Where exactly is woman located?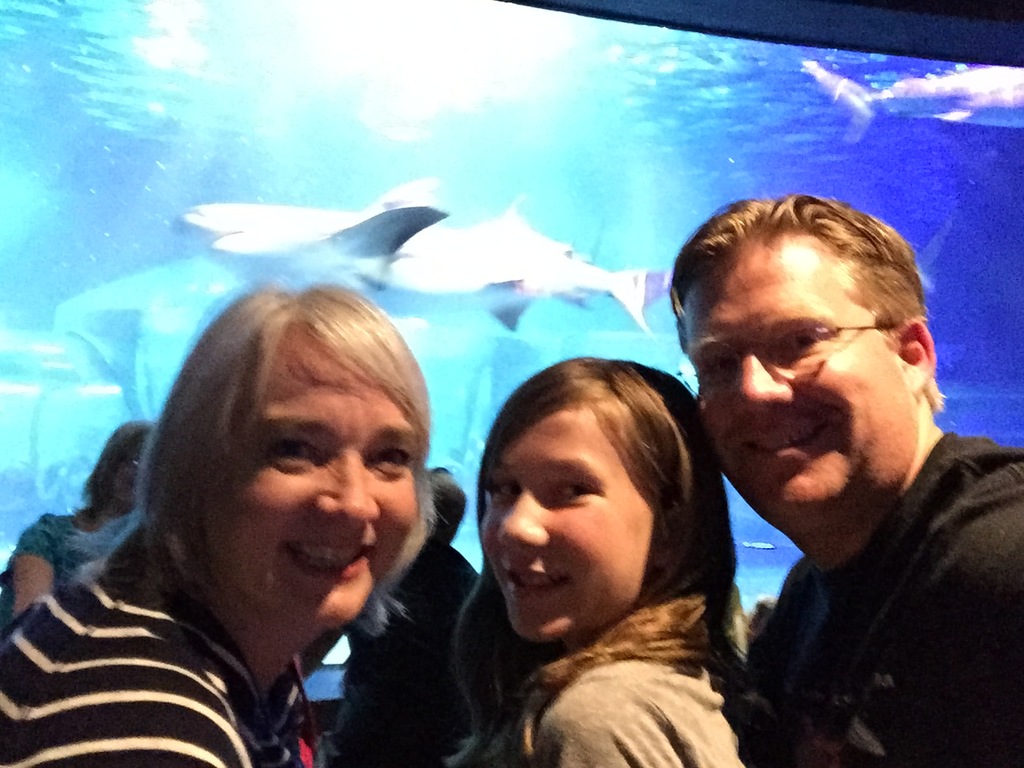
Its bounding box is bbox=[1, 415, 158, 613].
